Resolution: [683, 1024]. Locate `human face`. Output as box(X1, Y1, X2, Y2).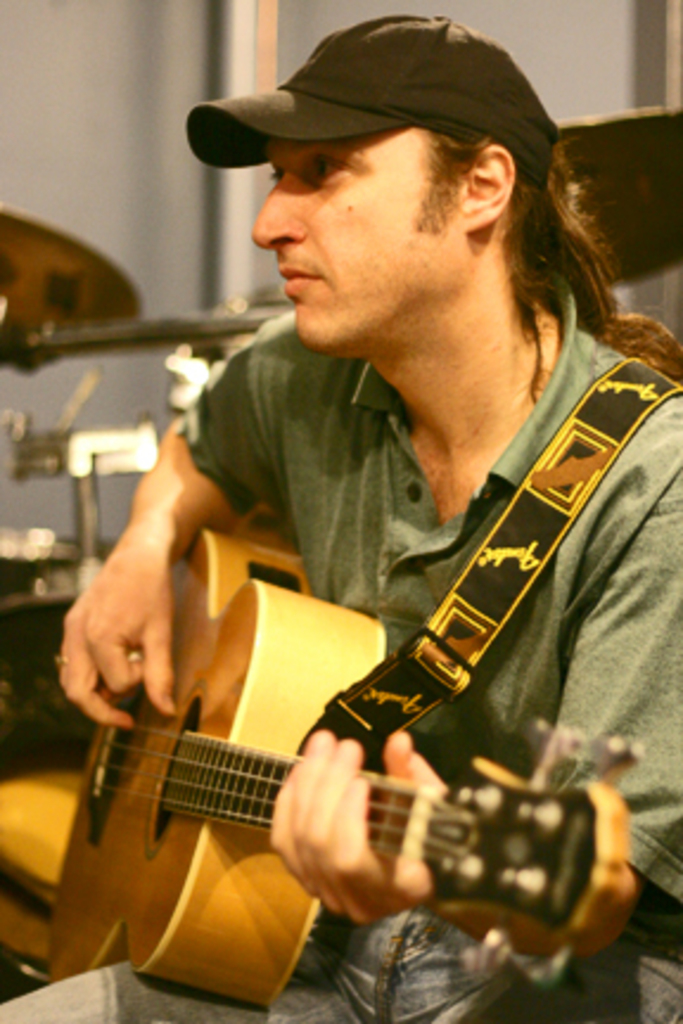
box(249, 128, 467, 346).
